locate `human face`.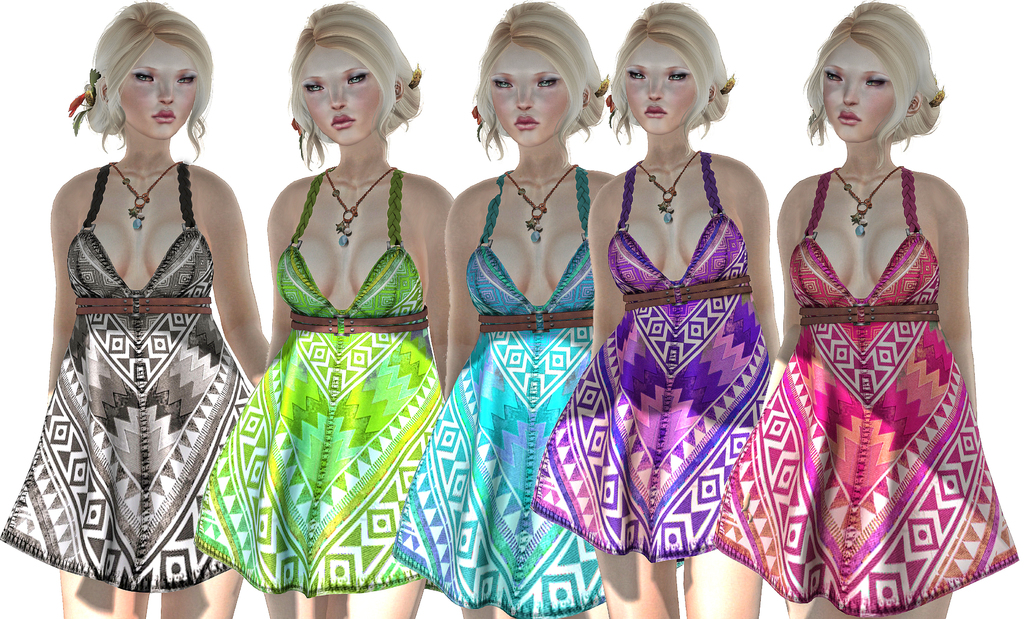
Bounding box: bbox(816, 37, 898, 145).
